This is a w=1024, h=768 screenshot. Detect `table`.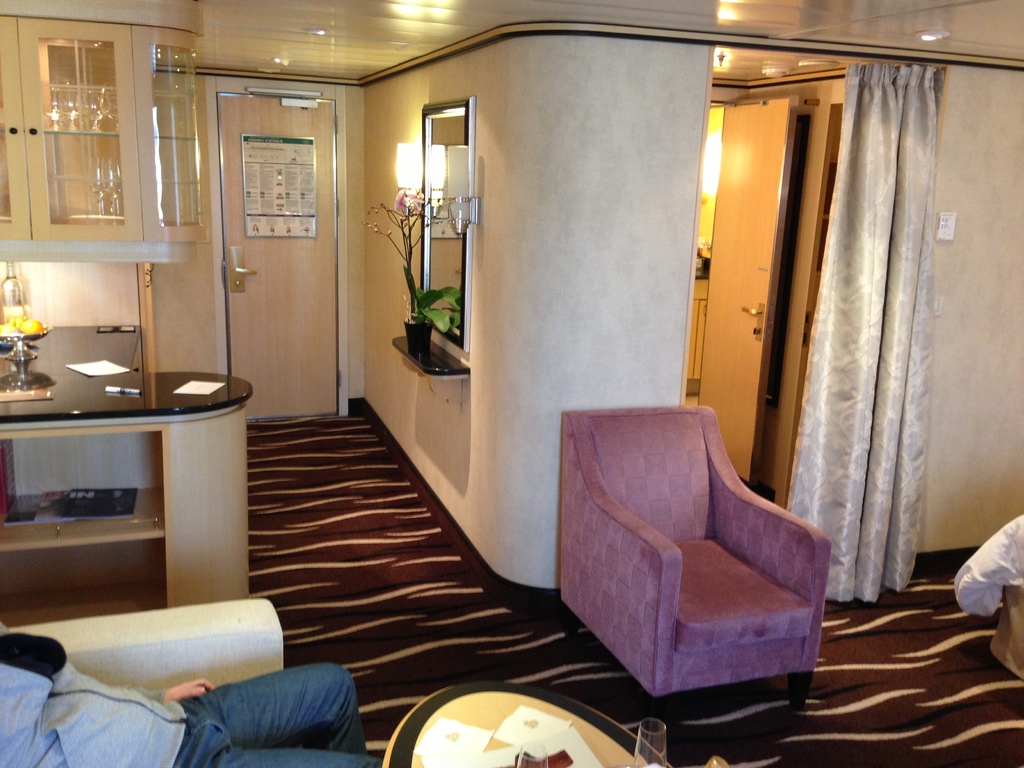
Rect(379, 678, 675, 767).
